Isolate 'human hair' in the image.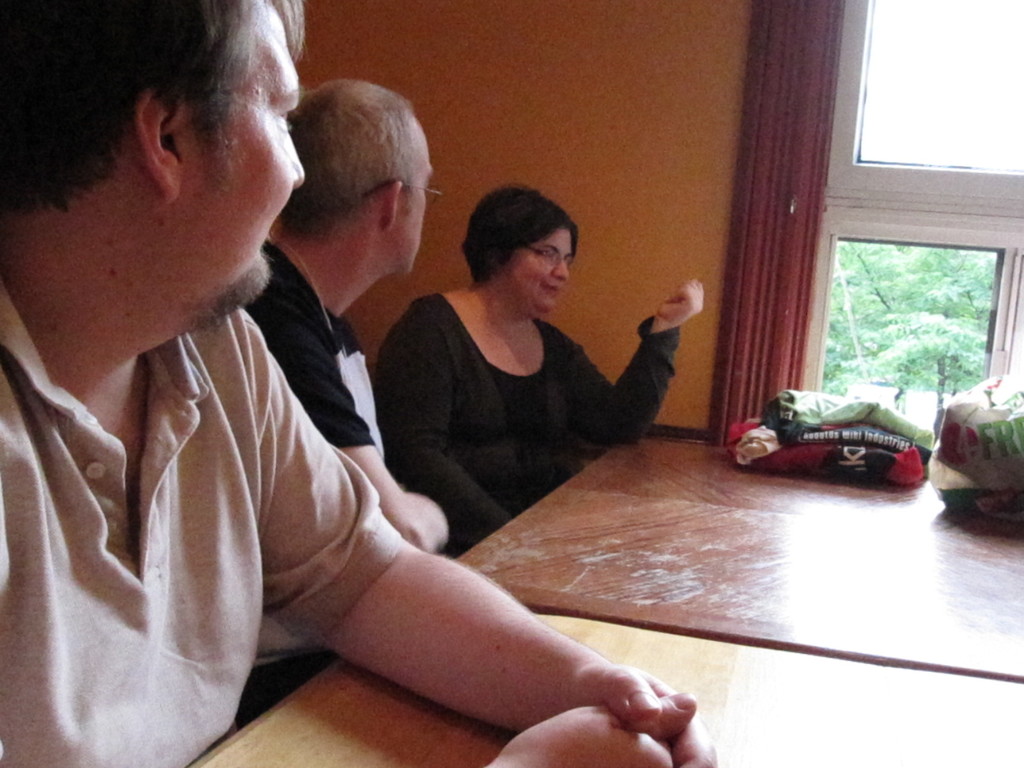
Isolated region: bbox=(458, 186, 582, 302).
